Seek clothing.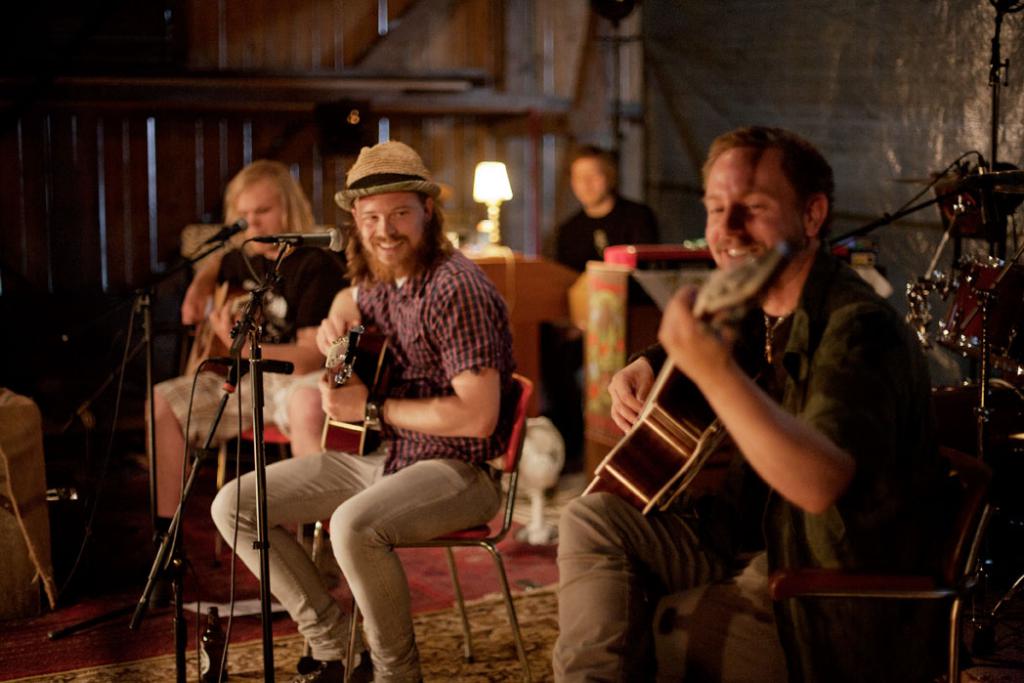
detection(358, 237, 515, 469).
